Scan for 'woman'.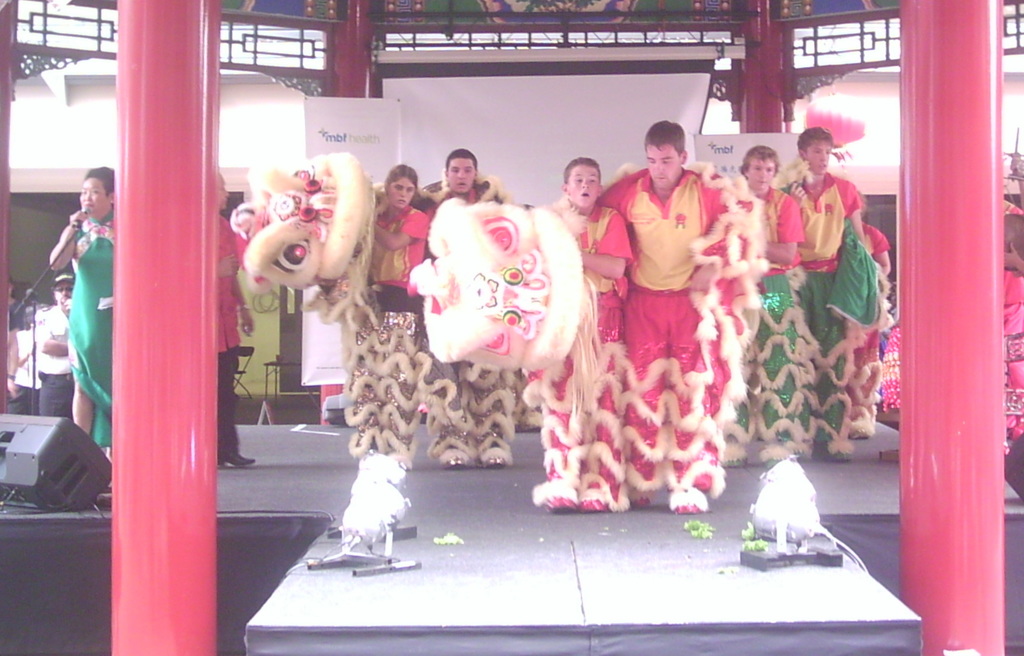
Scan result: (52, 163, 120, 459).
